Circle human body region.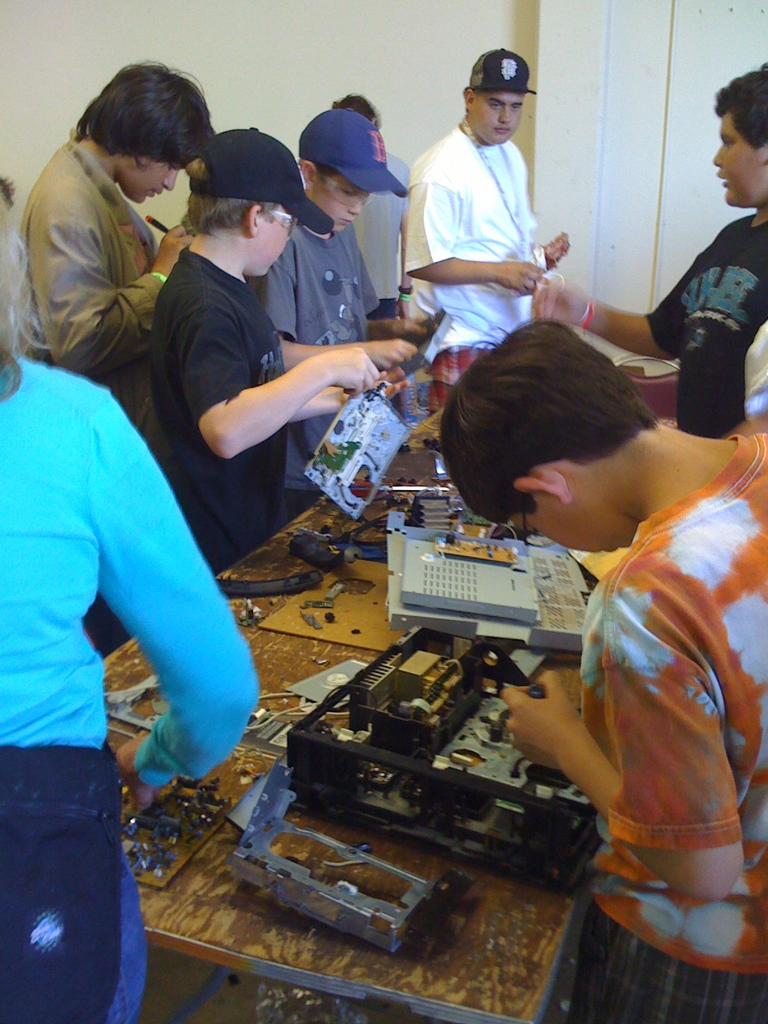
Region: {"left": 252, "top": 108, "right": 425, "bottom": 512}.
